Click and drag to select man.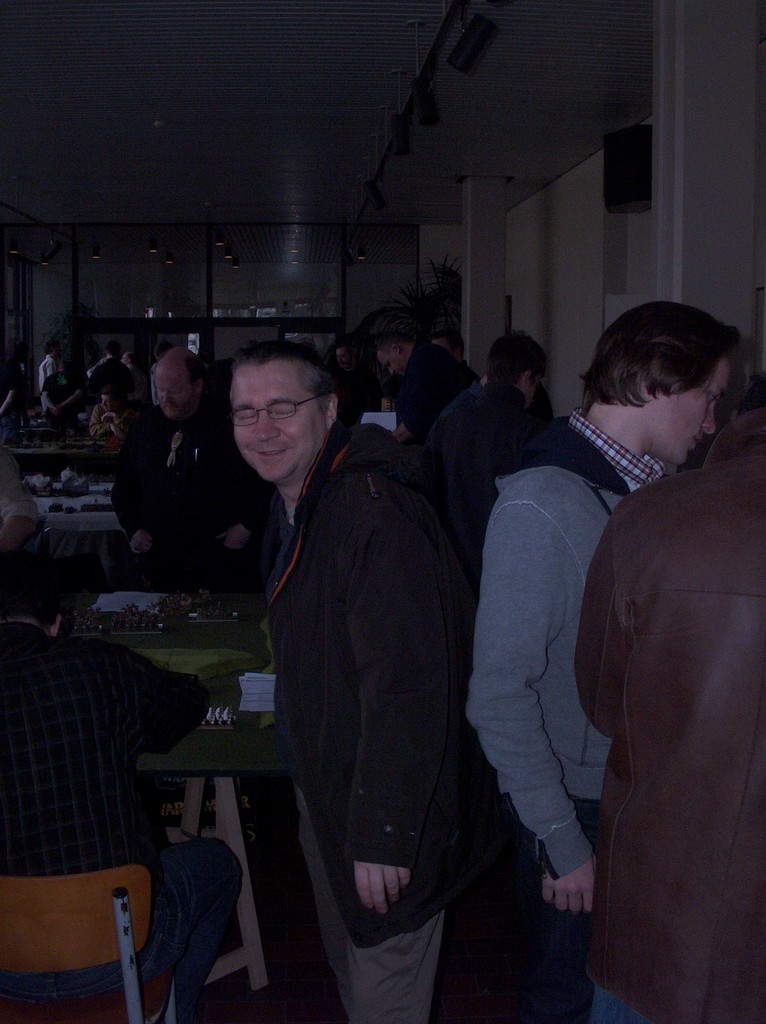
Selection: (x1=454, y1=305, x2=756, y2=1023).
